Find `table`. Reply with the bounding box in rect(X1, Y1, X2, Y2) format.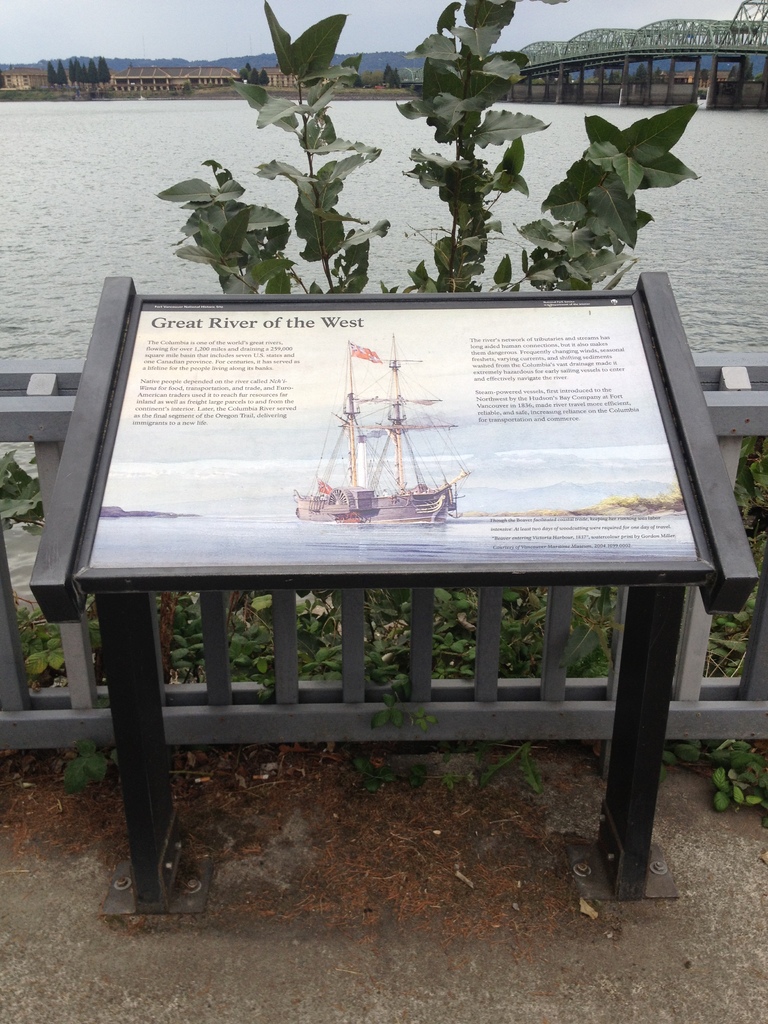
rect(30, 270, 756, 921).
